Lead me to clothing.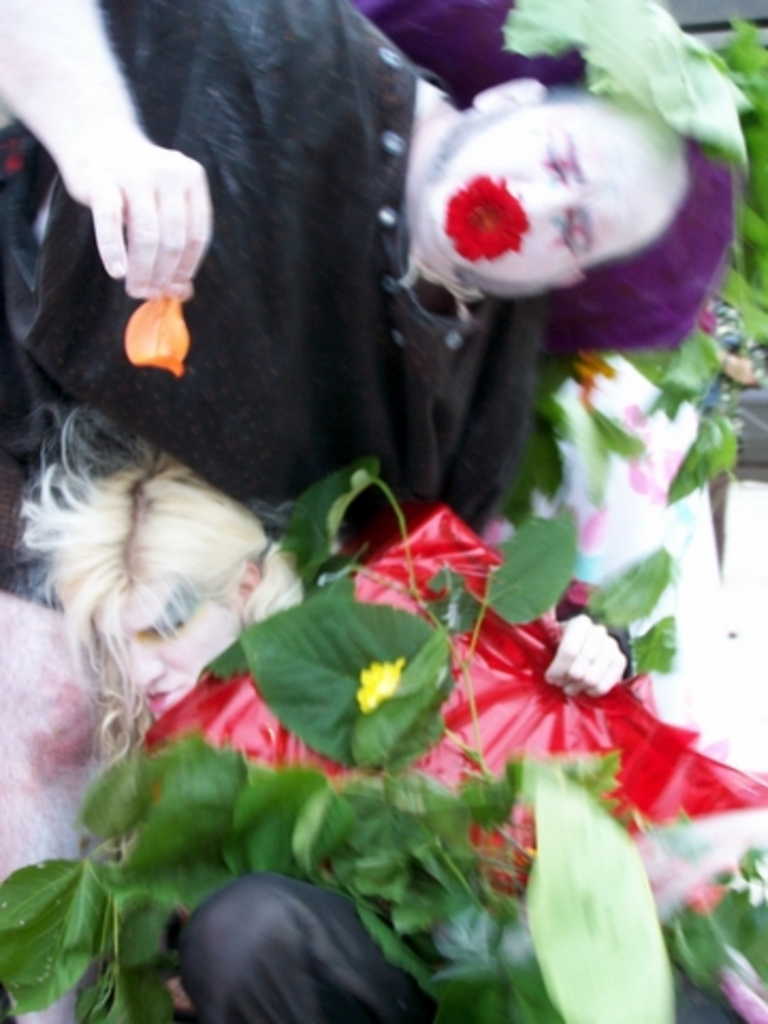
Lead to <bbox>0, 0, 544, 531</bbox>.
